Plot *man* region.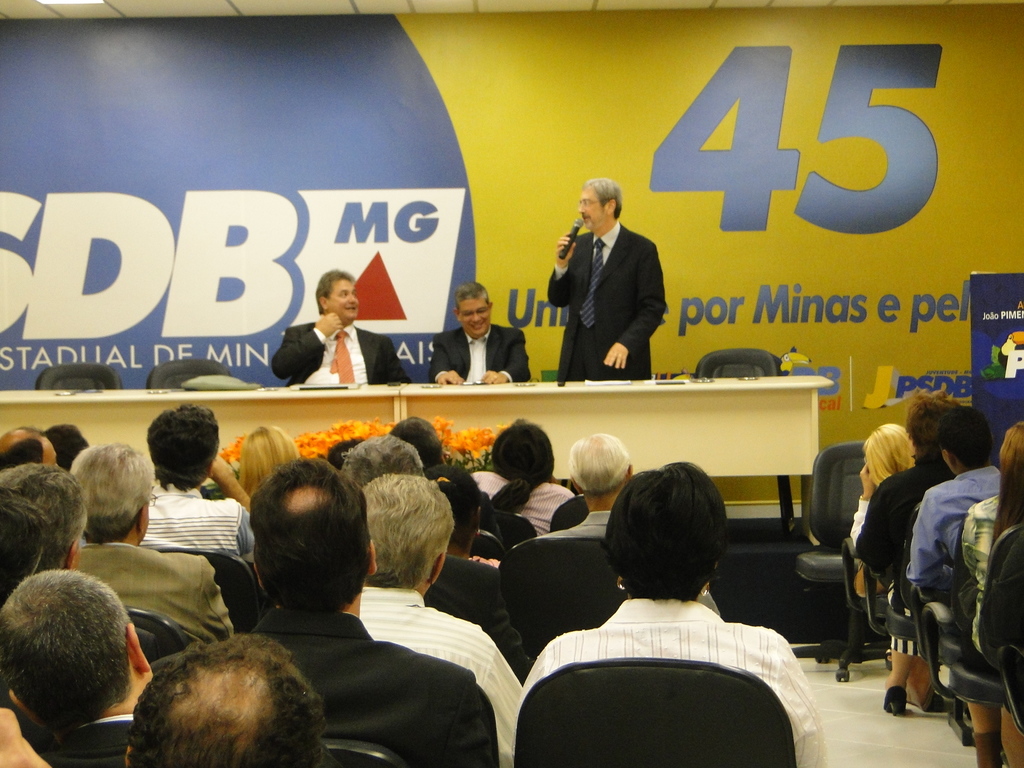
Plotted at BBox(353, 466, 538, 767).
